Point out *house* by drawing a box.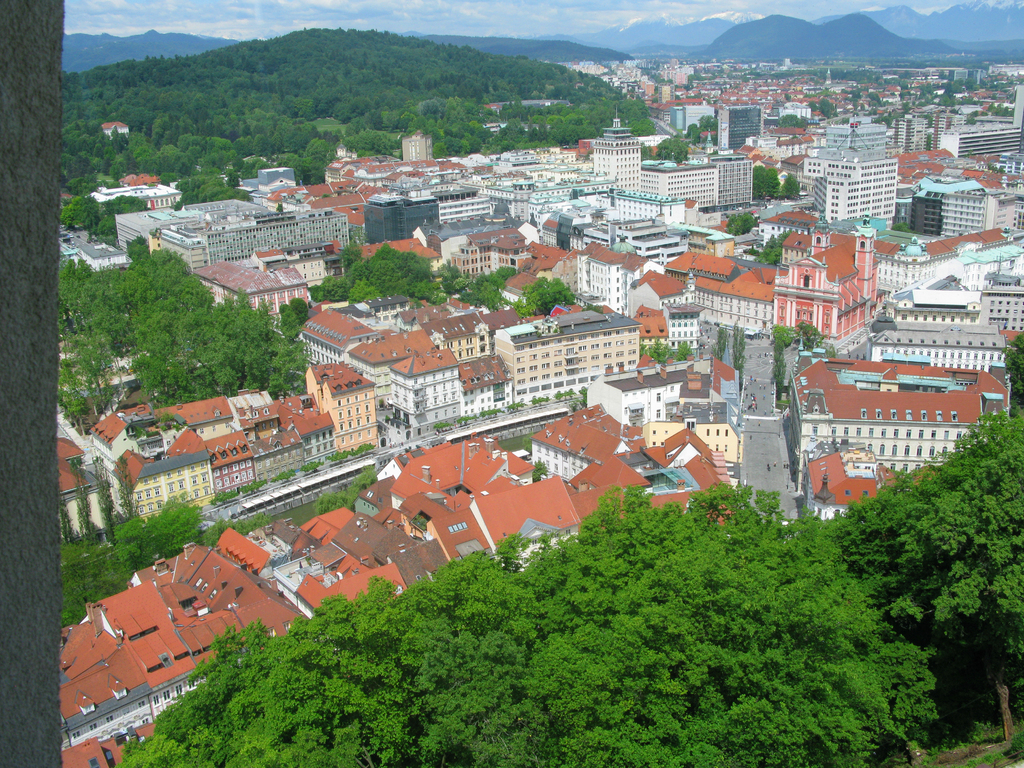
l=115, t=450, r=209, b=535.
